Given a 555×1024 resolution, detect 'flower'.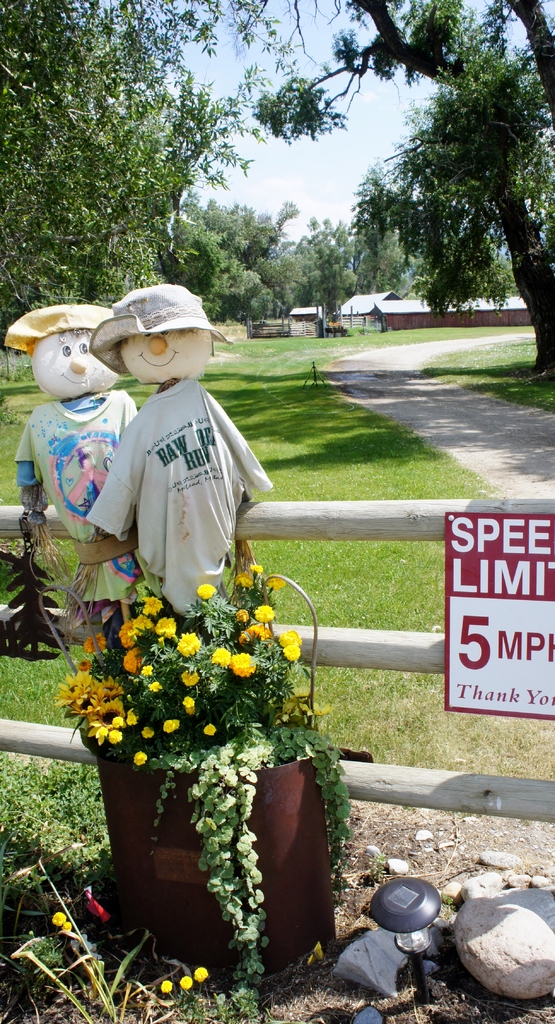
[130,753,148,767].
